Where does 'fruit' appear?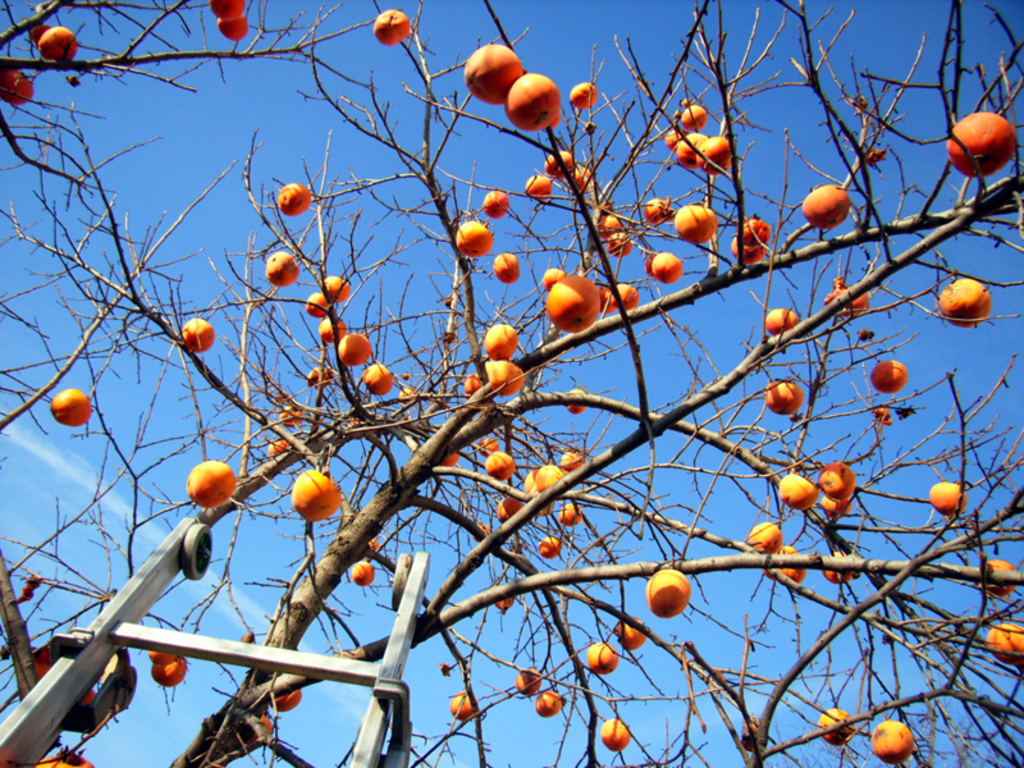
Appears at detection(563, 81, 602, 108).
